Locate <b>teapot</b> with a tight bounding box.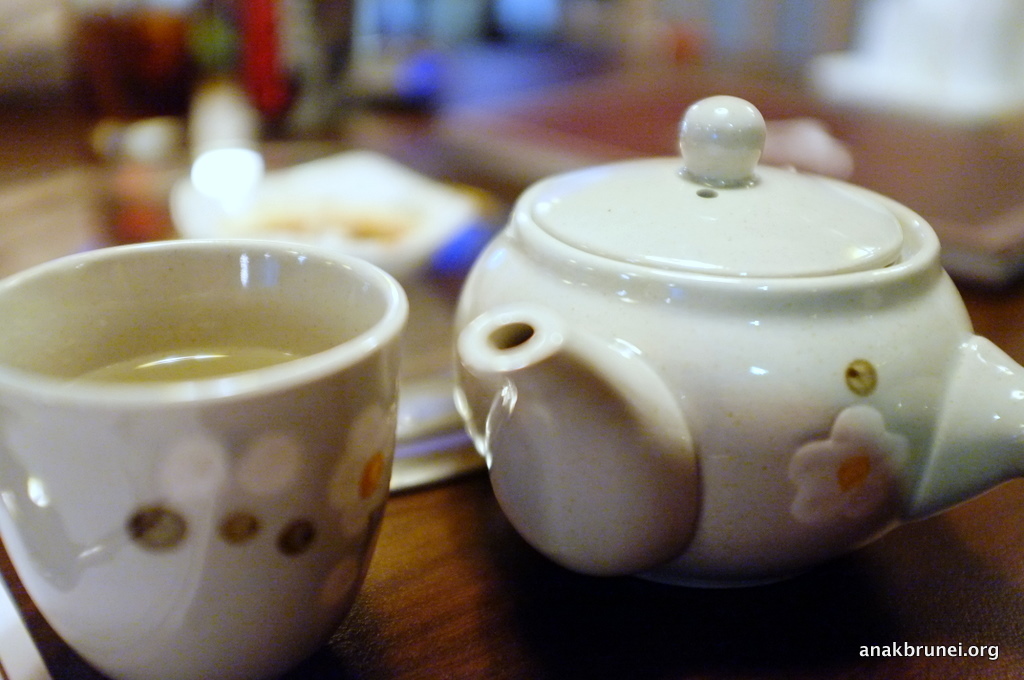
Rect(456, 93, 1023, 583).
